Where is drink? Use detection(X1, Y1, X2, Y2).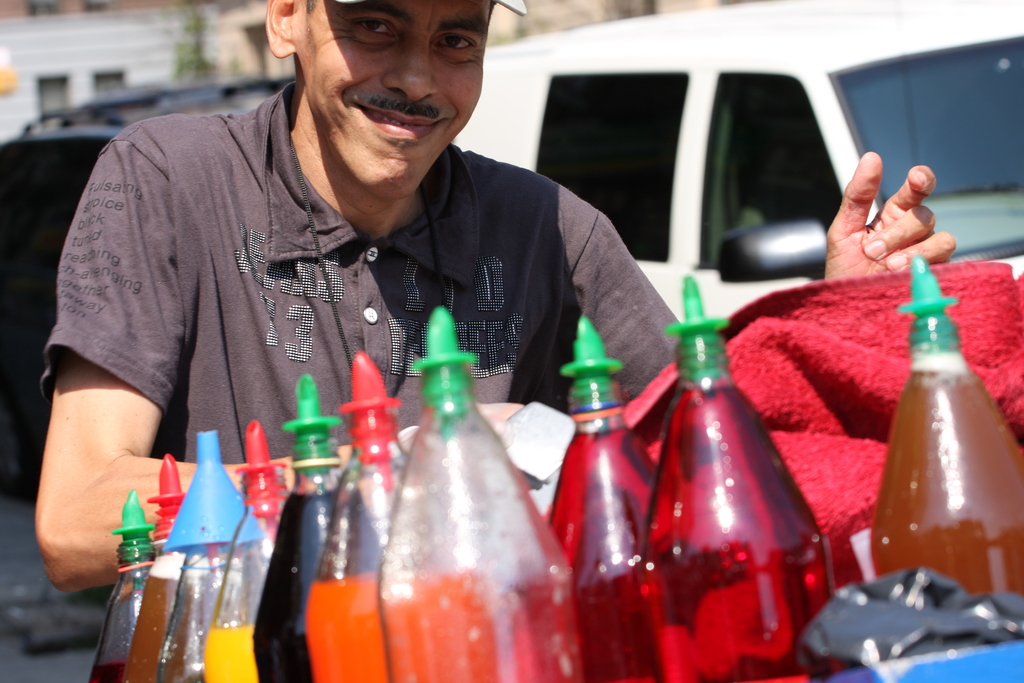
detection(547, 431, 666, 682).
